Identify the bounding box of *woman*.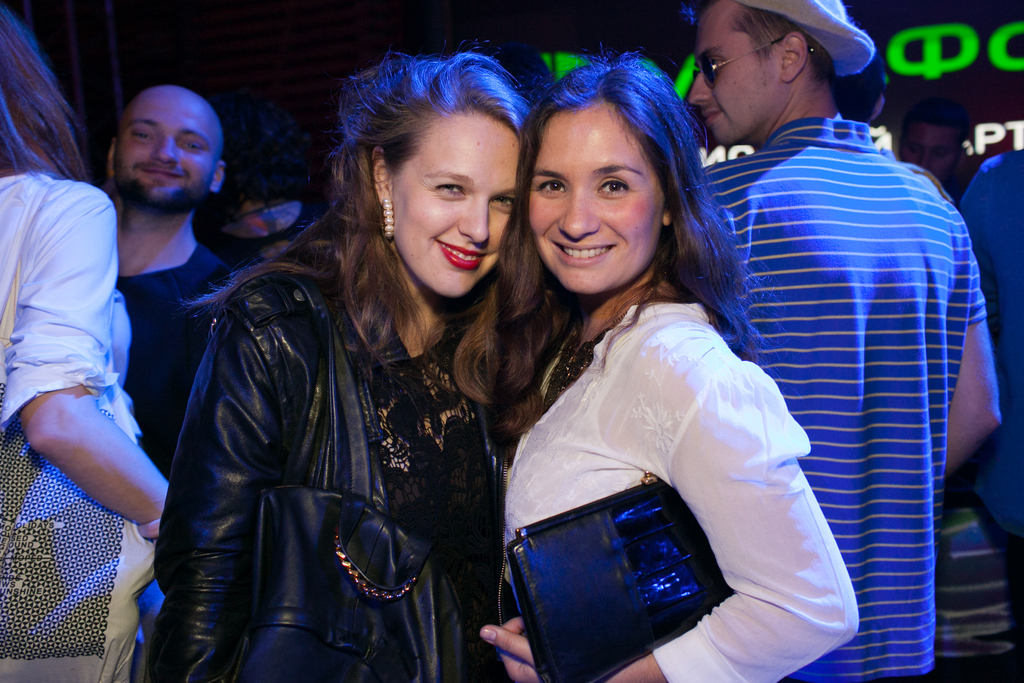
detection(155, 55, 534, 682).
